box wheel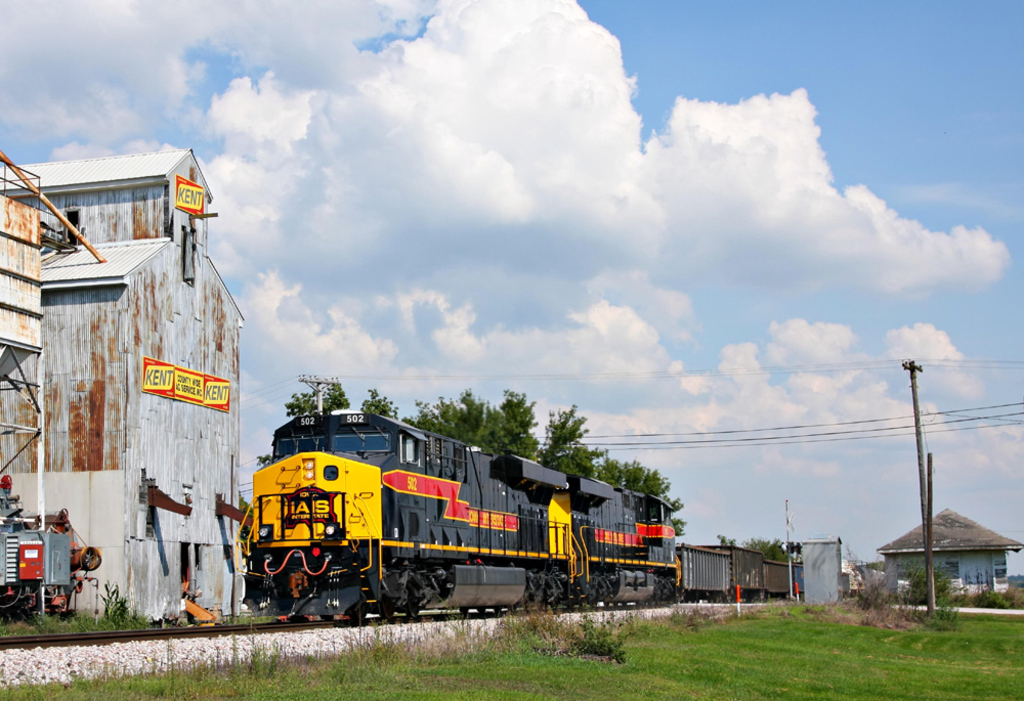
Rect(475, 604, 488, 616)
